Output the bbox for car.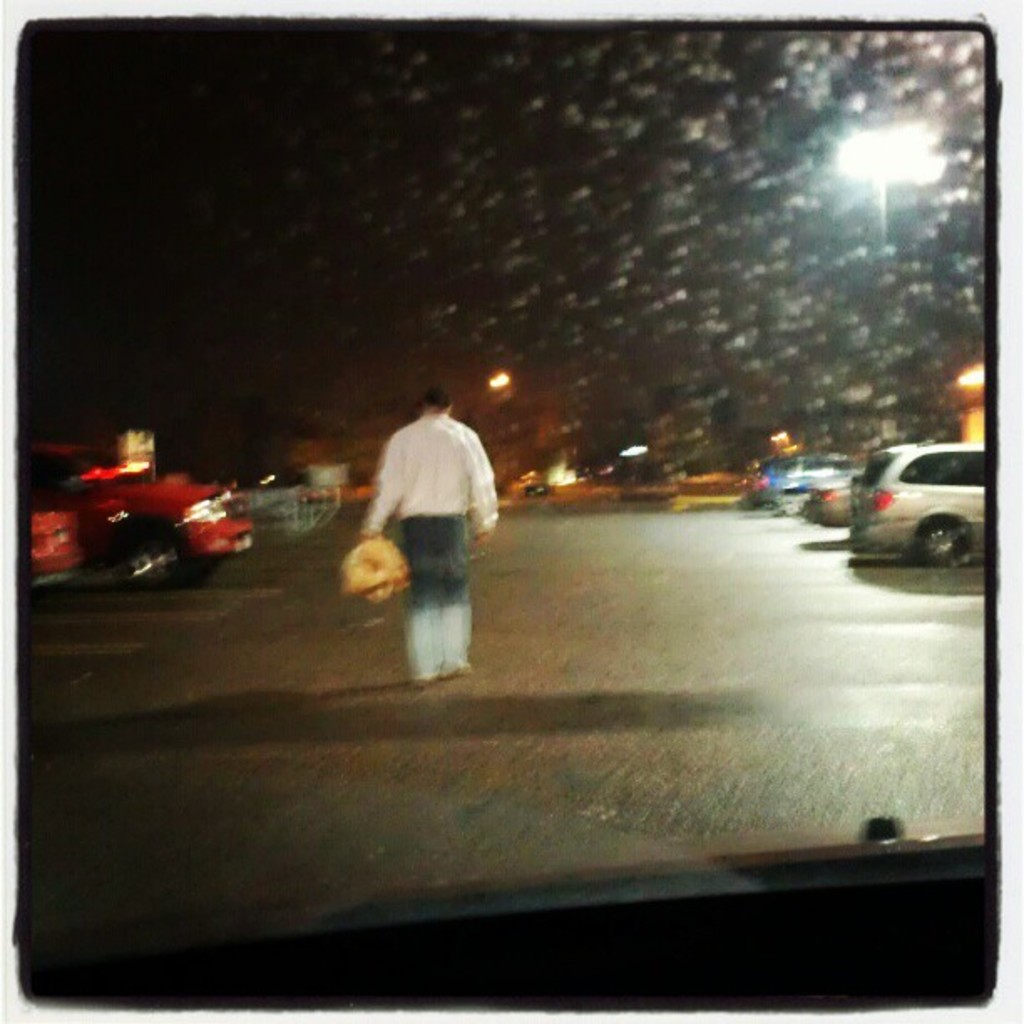
(left=524, top=479, right=545, bottom=494).
